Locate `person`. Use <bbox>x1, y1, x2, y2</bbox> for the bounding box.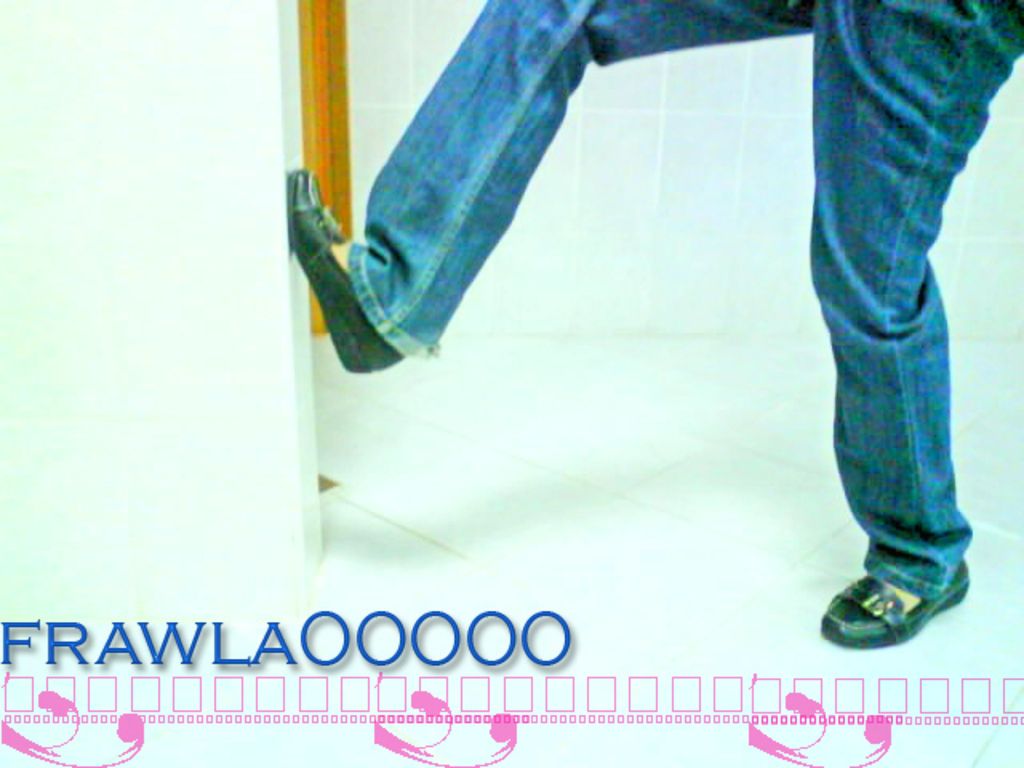
<bbox>290, 0, 1022, 650</bbox>.
